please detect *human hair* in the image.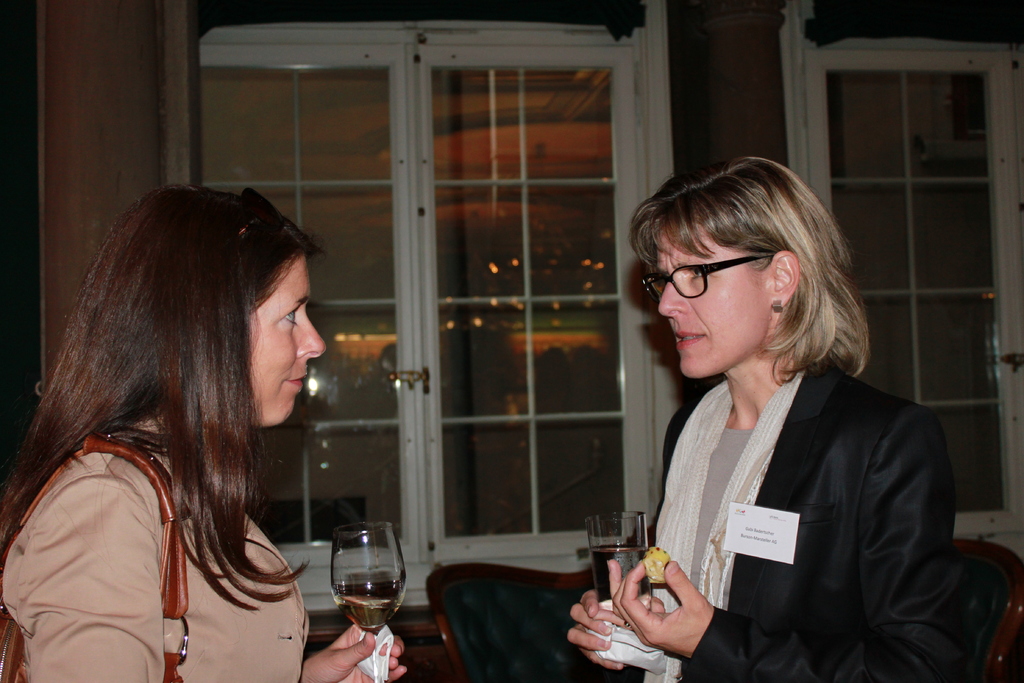
<bbox>628, 152, 872, 378</bbox>.
